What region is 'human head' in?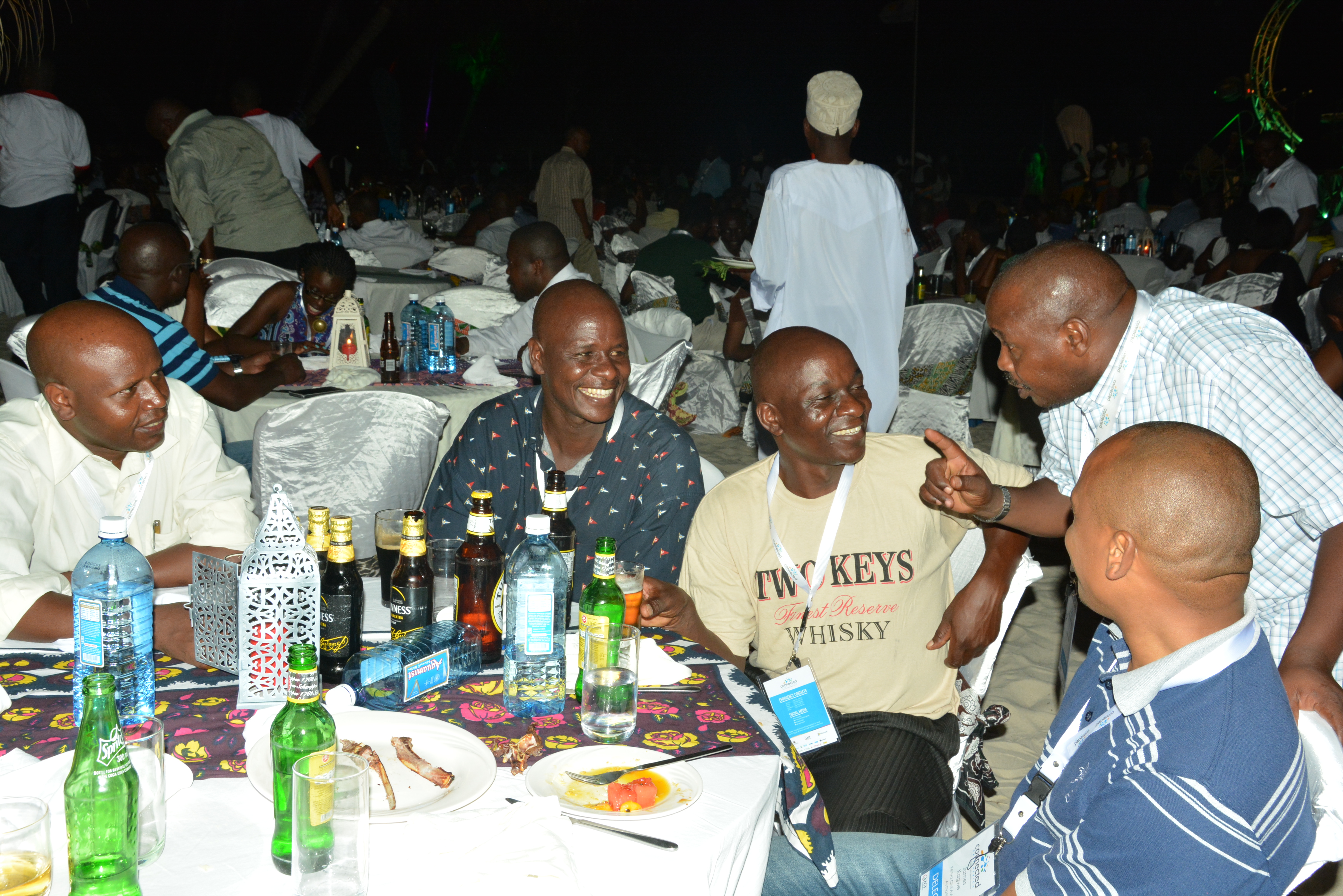
334 54 341 61.
